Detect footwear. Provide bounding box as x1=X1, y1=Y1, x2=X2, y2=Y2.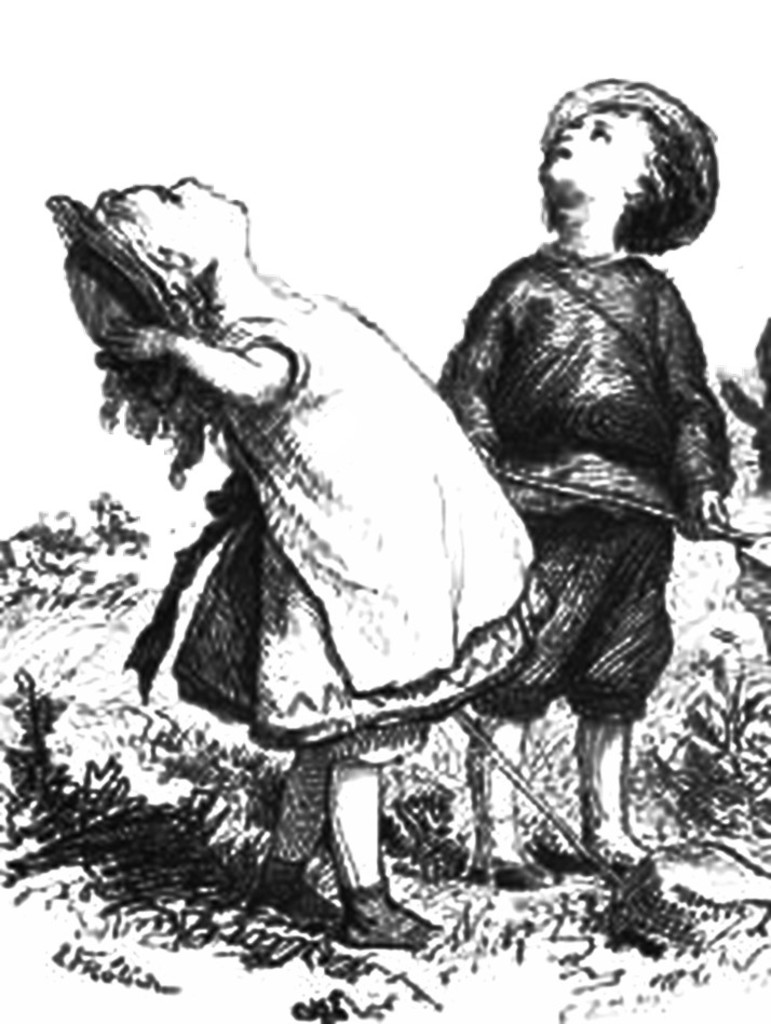
x1=312, y1=873, x2=427, y2=949.
